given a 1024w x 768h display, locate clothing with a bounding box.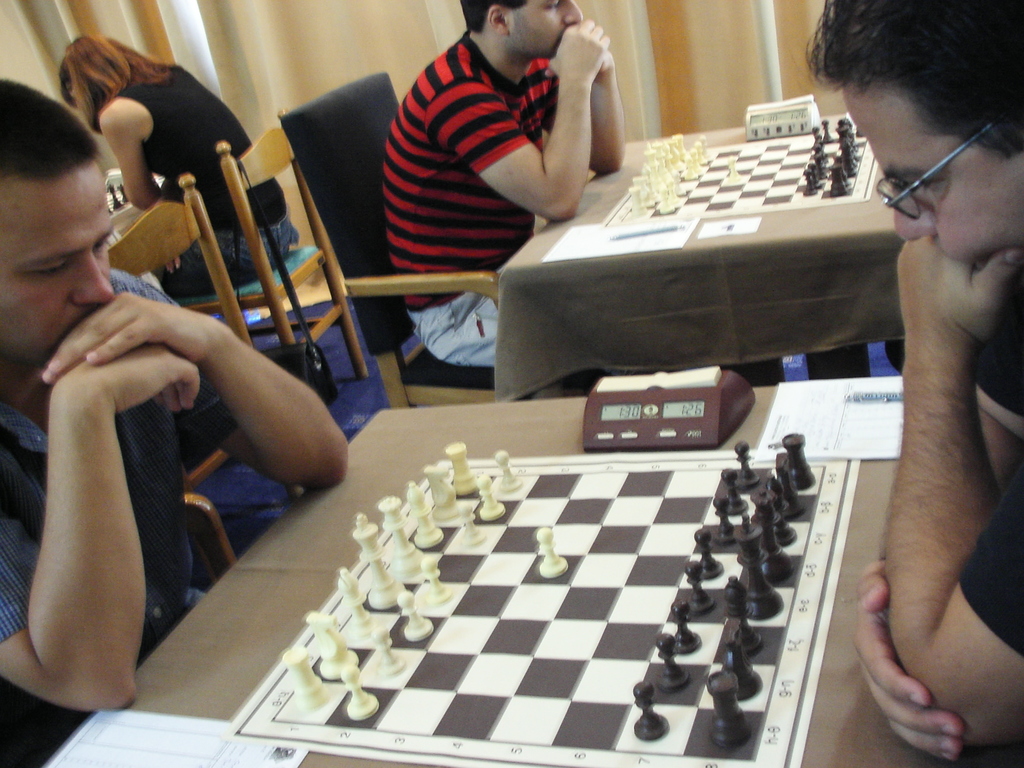
Located: {"left": 110, "top": 61, "right": 290, "bottom": 292}.
